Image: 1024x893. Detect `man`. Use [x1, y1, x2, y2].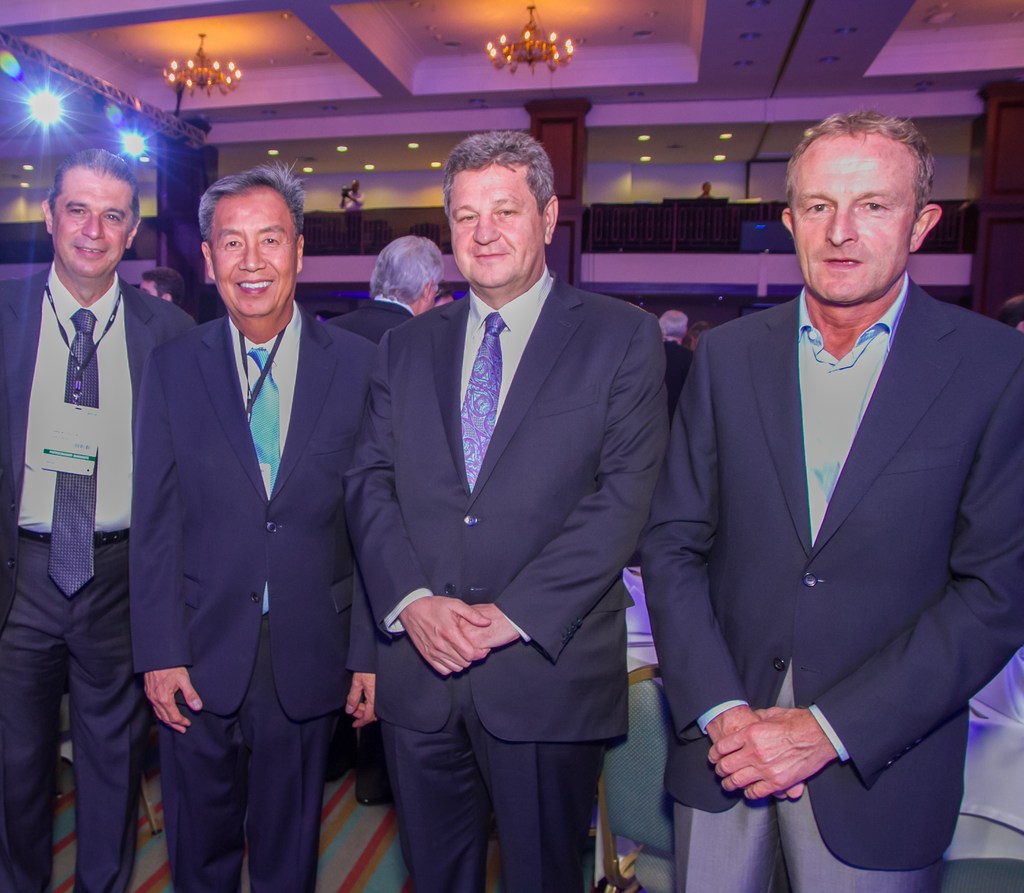
[655, 310, 692, 417].
